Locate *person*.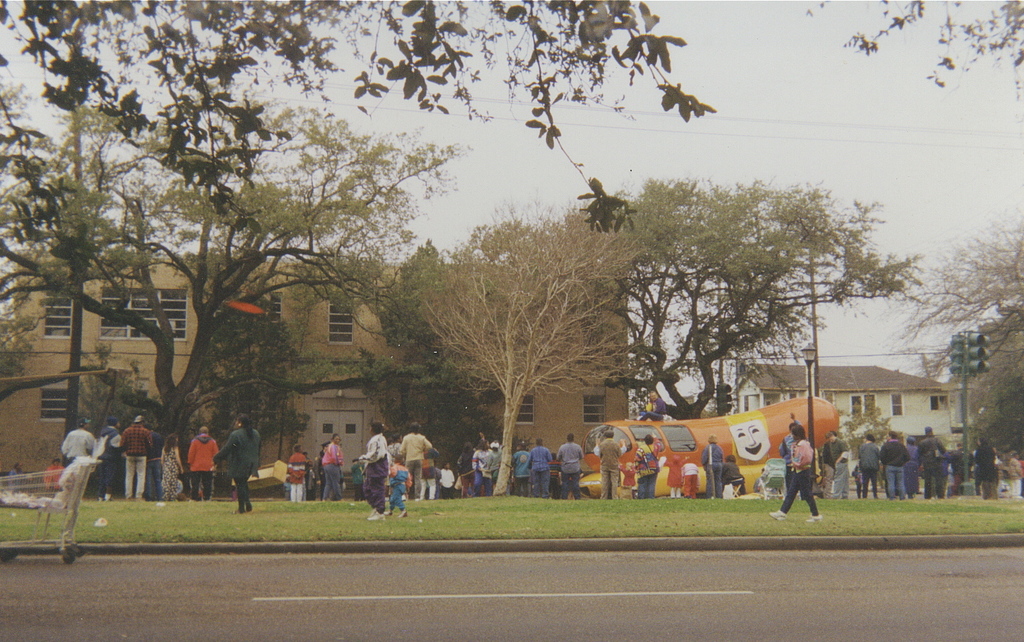
Bounding box: {"left": 188, "top": 423, "right": 220, "bottom": 499}.
